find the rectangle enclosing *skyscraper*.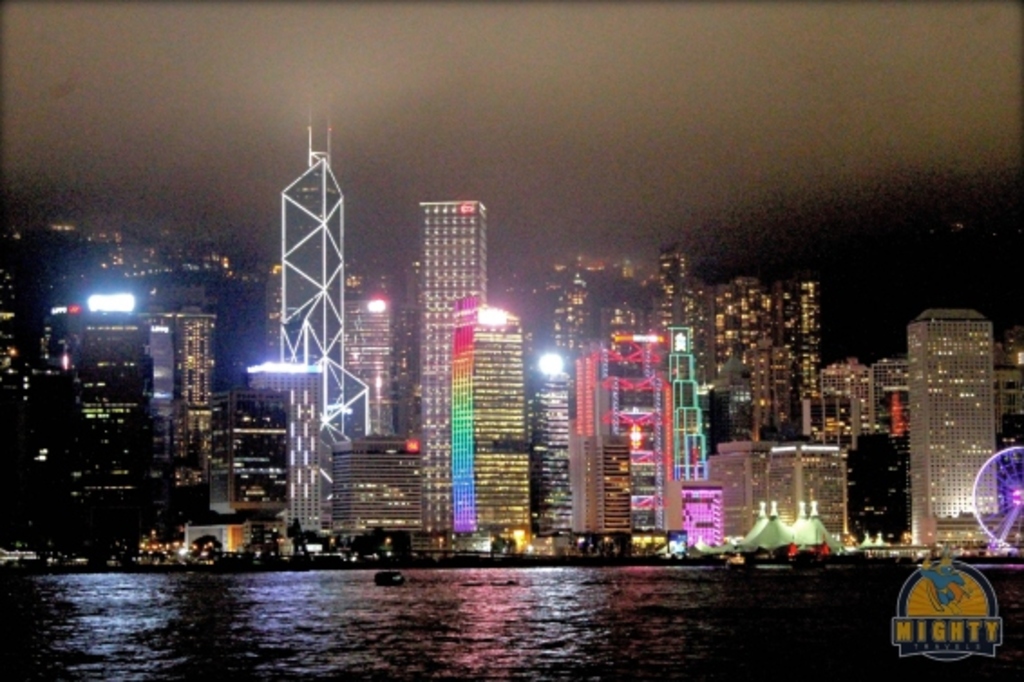
163 308 208 503.
